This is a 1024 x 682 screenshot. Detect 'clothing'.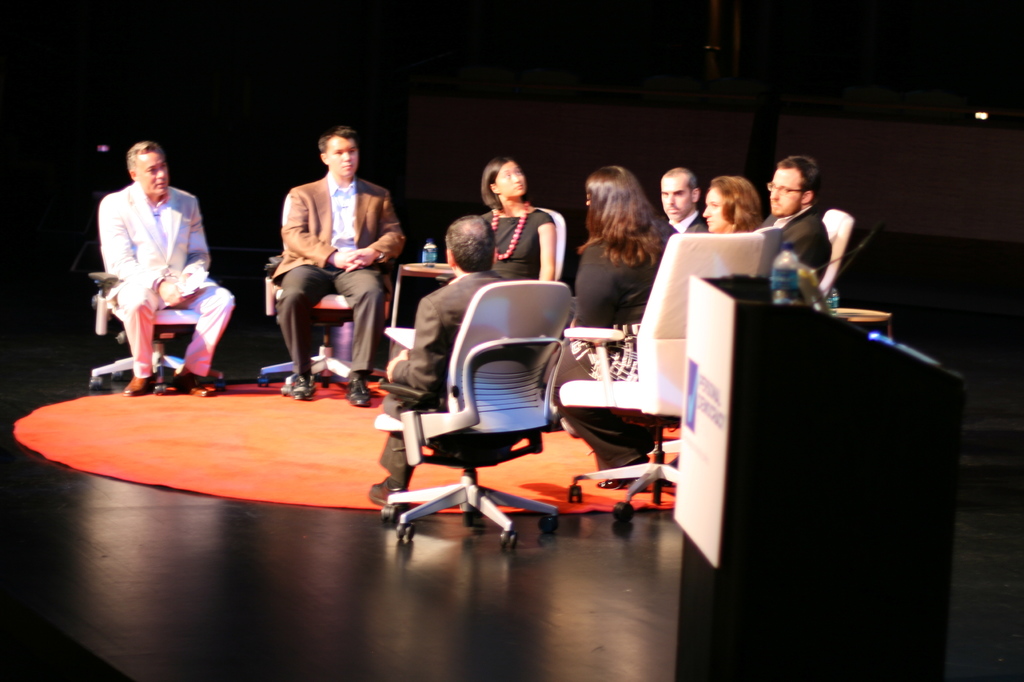
locate(384, 267, 488, 495).
